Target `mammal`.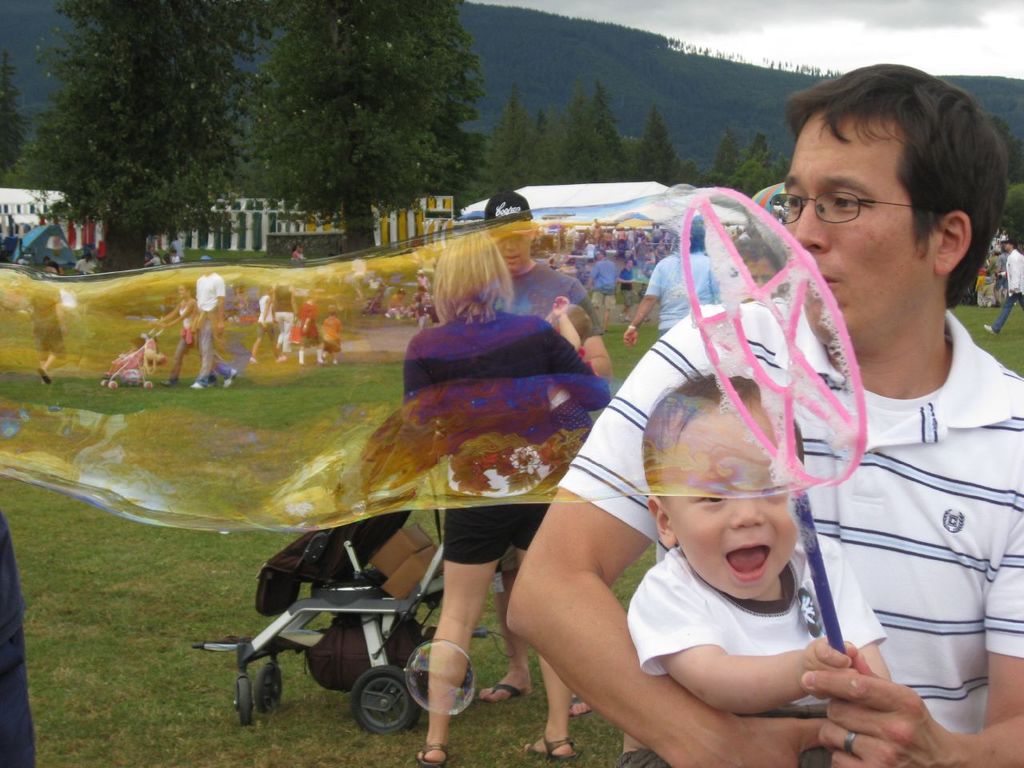
Target region: [x1=989, y1=243, x2=1007, y2=306].
